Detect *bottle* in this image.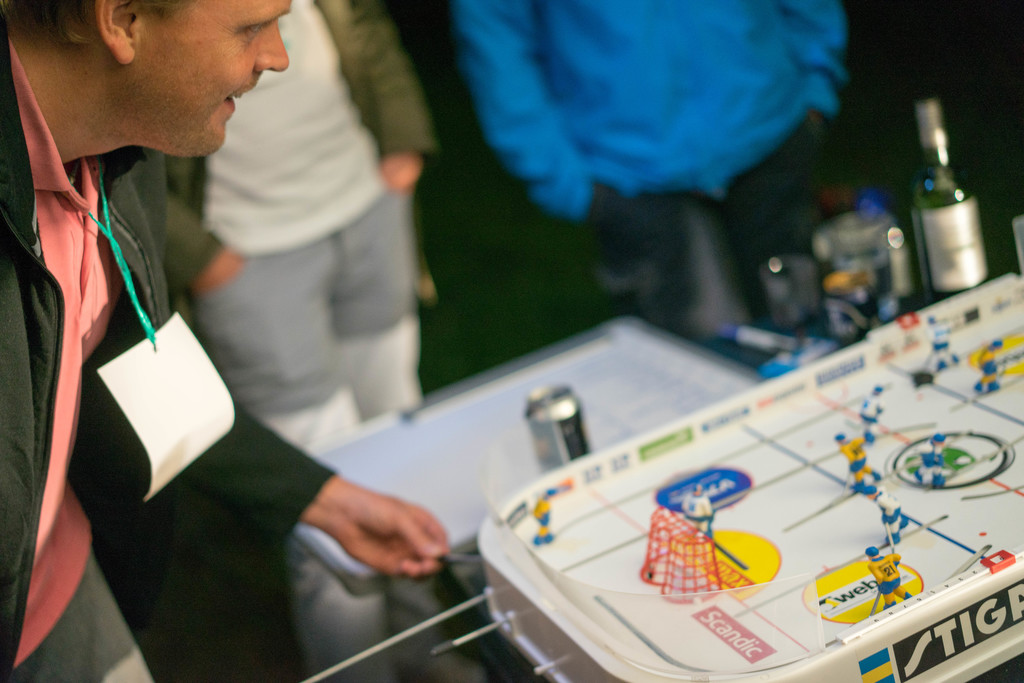
Detection: [902, 106, 993, 298].
